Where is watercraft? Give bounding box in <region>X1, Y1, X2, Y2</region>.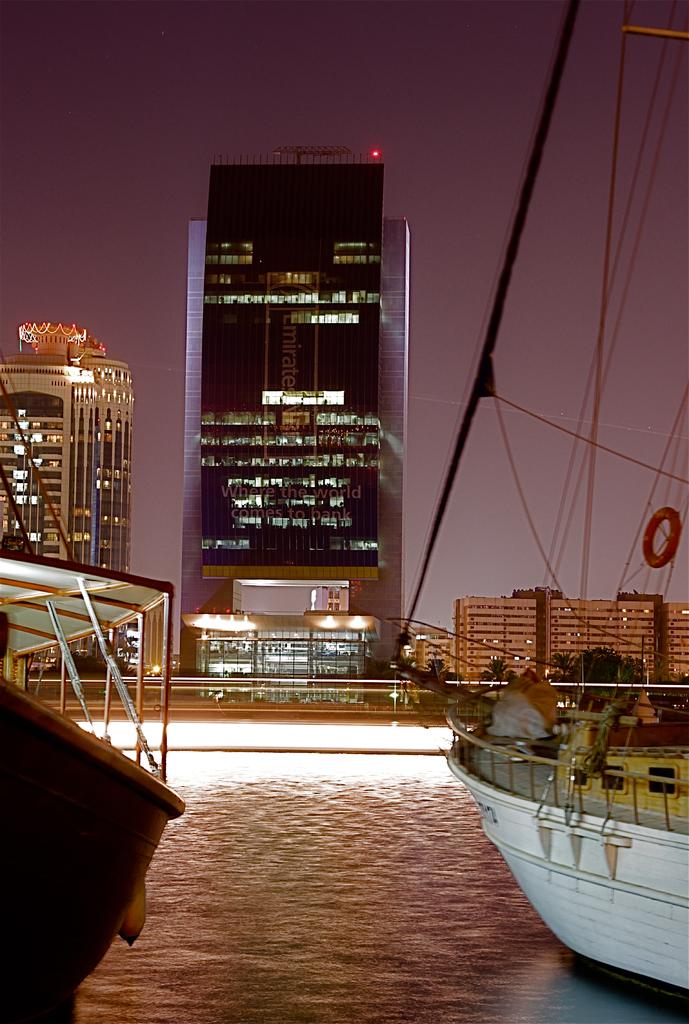
<region>438, 638, 675, 935</region>.
